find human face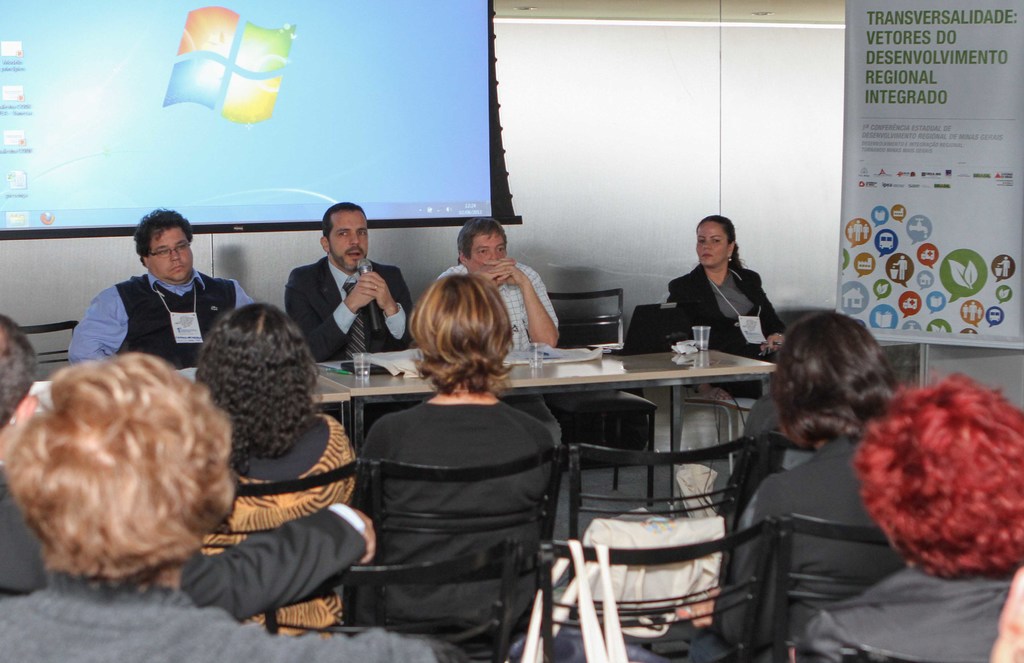
(464,234,509,279)
